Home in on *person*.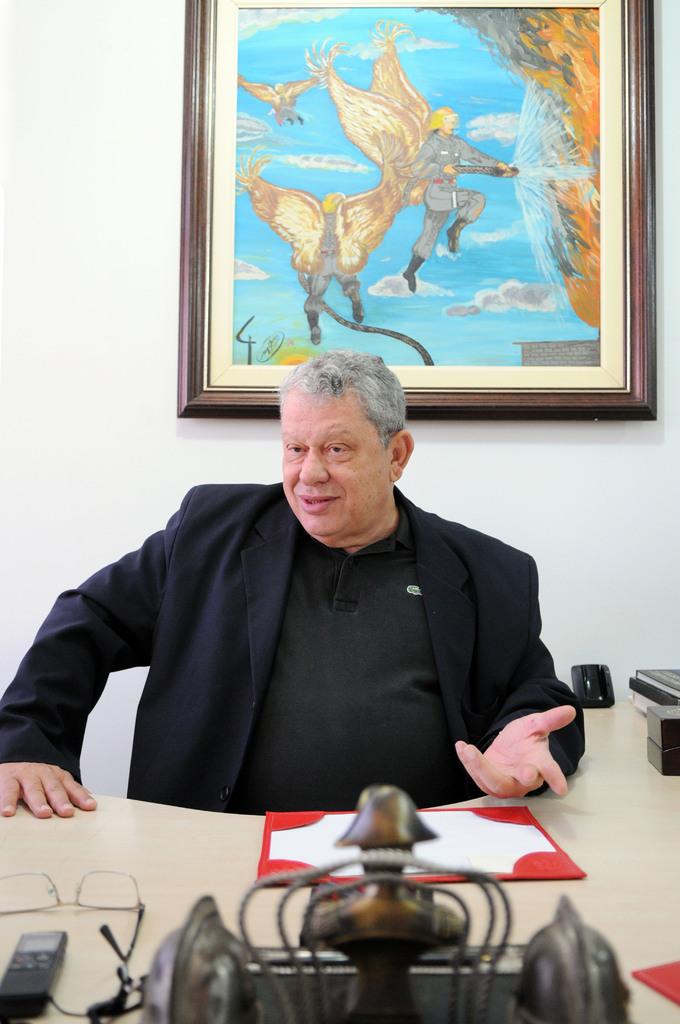
Homed in at pyautogui.locateOnScreen(0, 349, 588, 817).
